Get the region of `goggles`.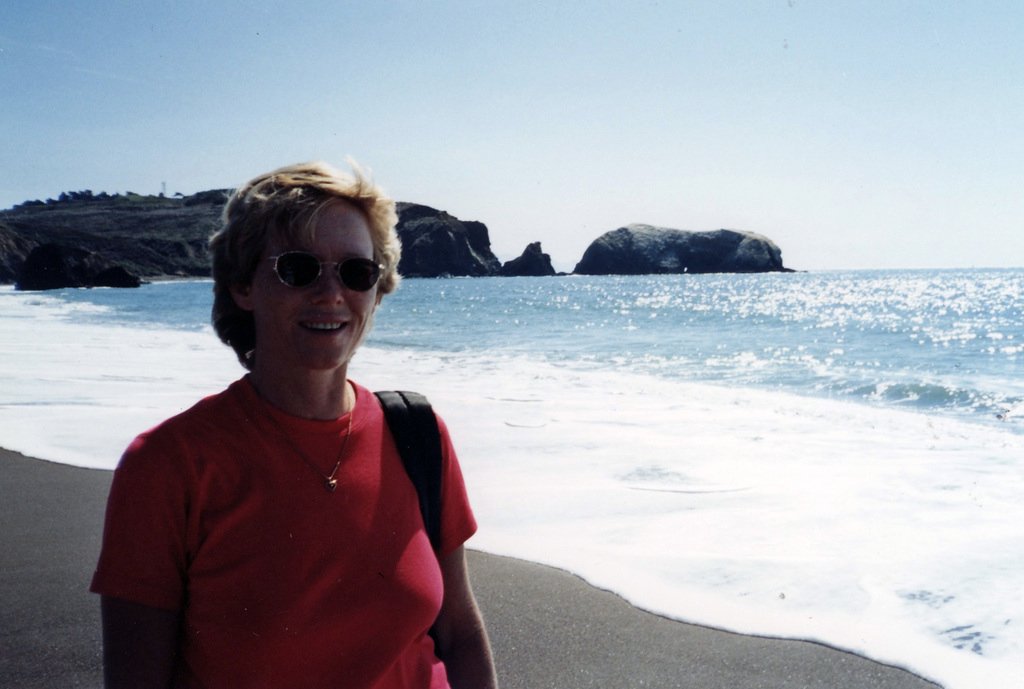
[236,238,374,304].
